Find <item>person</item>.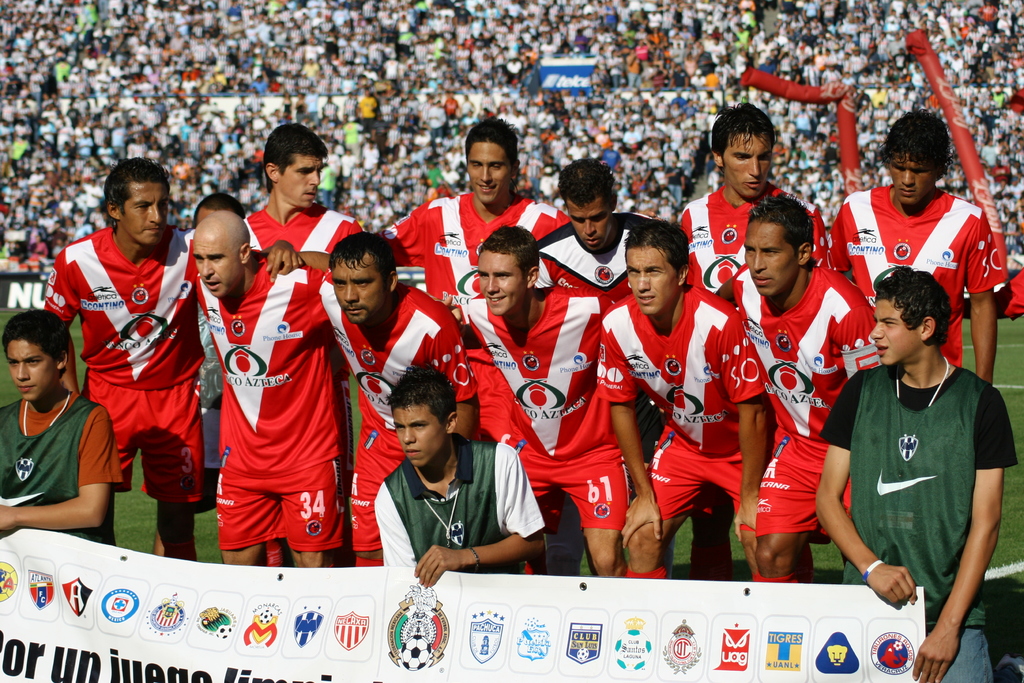
[left=600, top=220, right=772, bottom=582].
